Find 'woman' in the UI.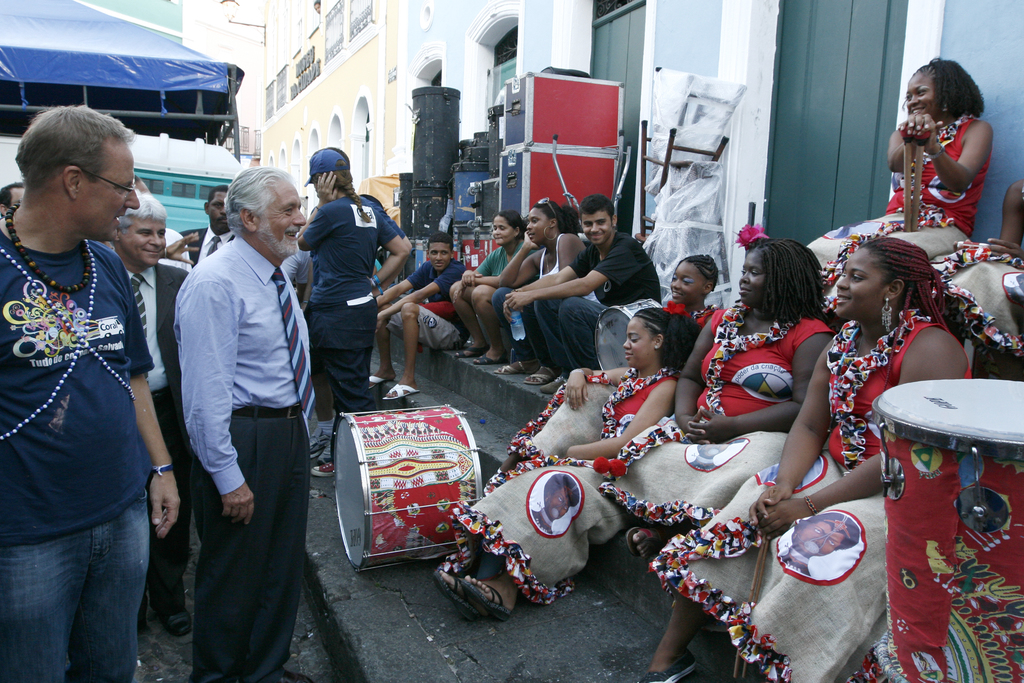
UI element at detection(291, 147, 409, 477).
